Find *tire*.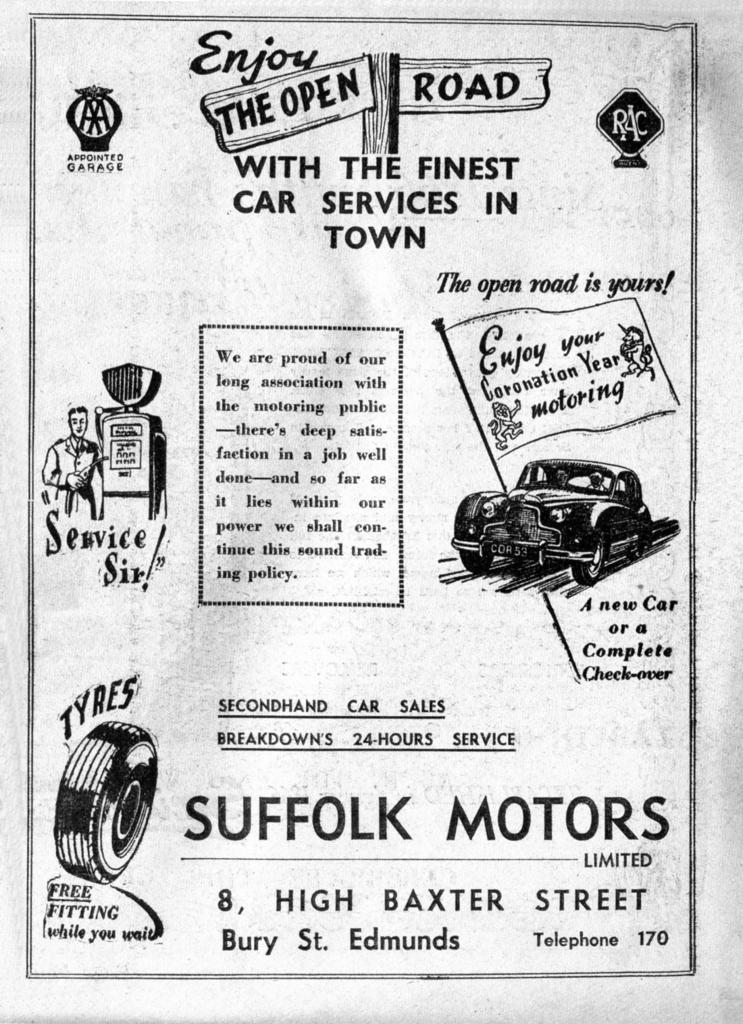
pyautogui.locateOnScreen(569, 531, 613, 589).
